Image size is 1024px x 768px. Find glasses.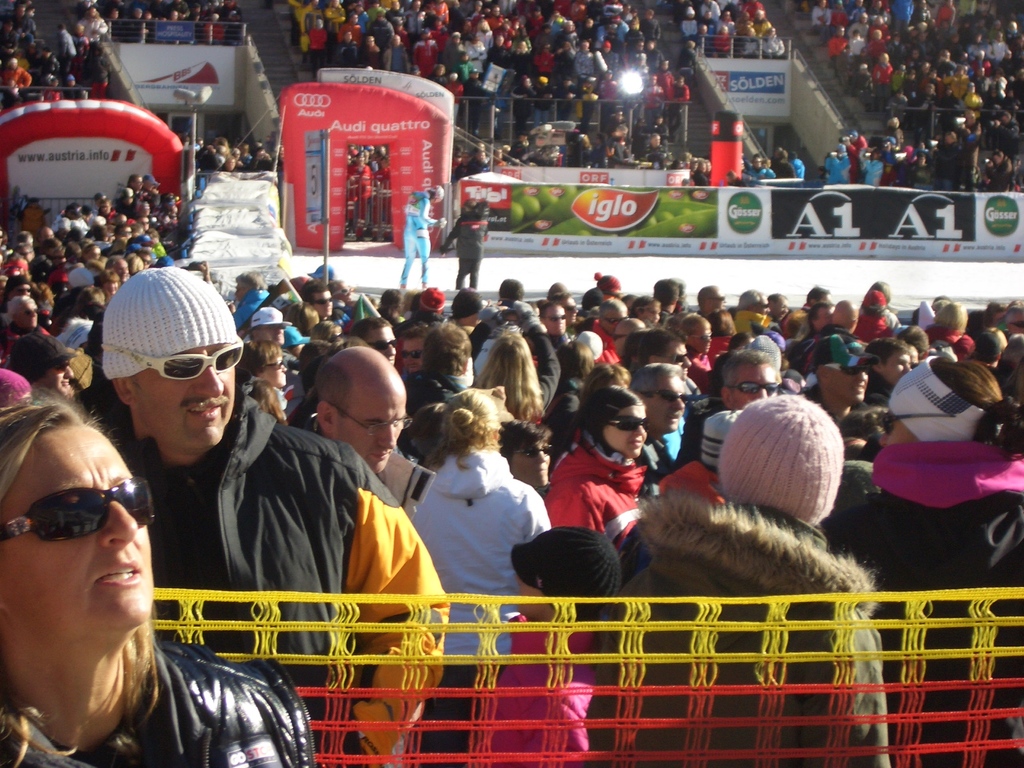
[left=335, top=287, right=356, bottom=293].
